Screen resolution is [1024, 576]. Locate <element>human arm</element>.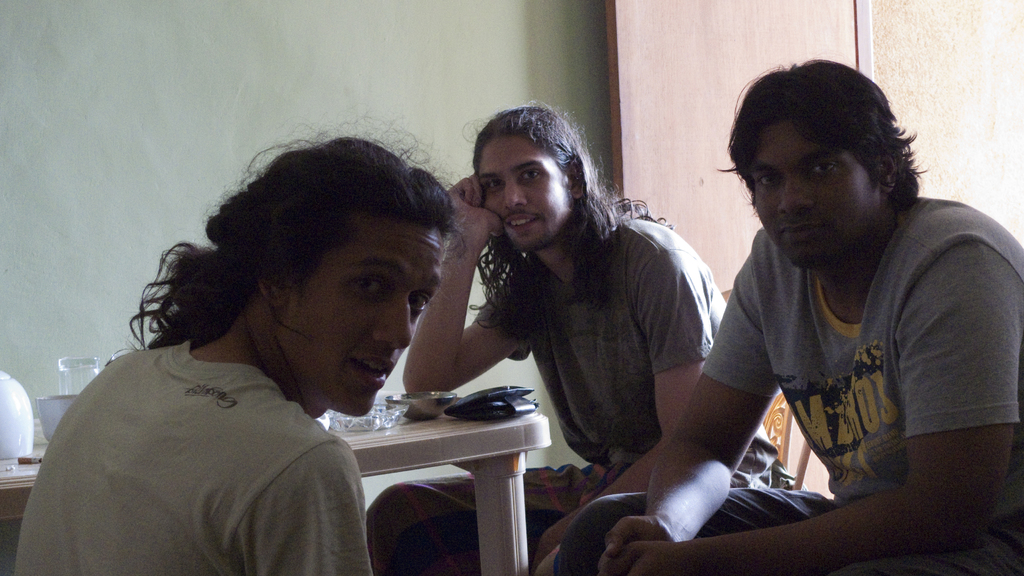
<region>598, 234, 779, 575</region>.
